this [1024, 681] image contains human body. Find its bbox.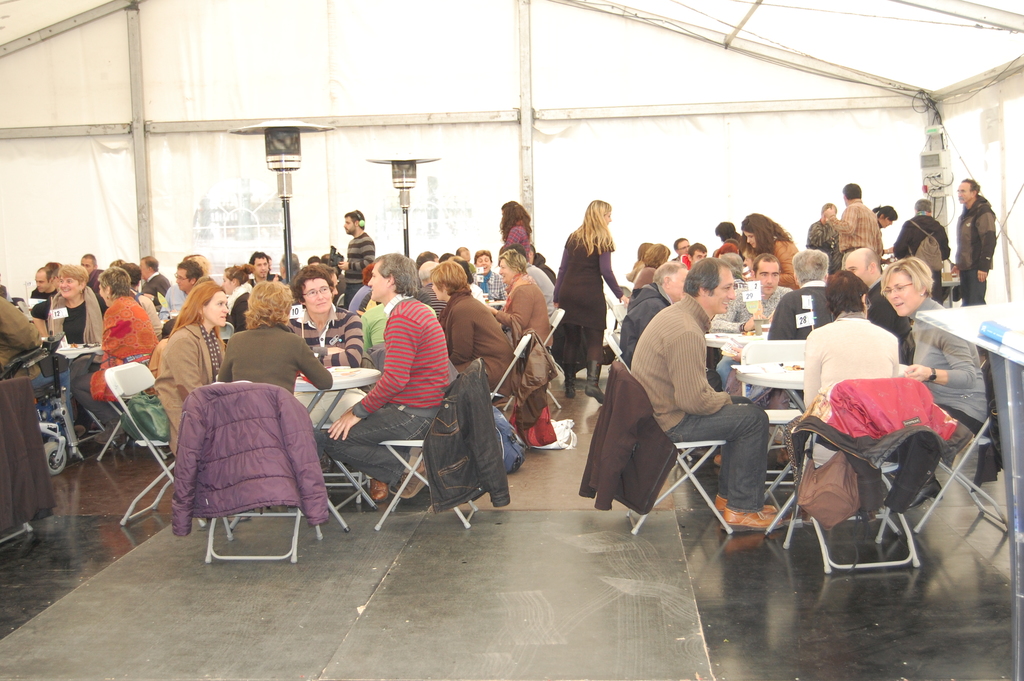
[681,240,708,268].
